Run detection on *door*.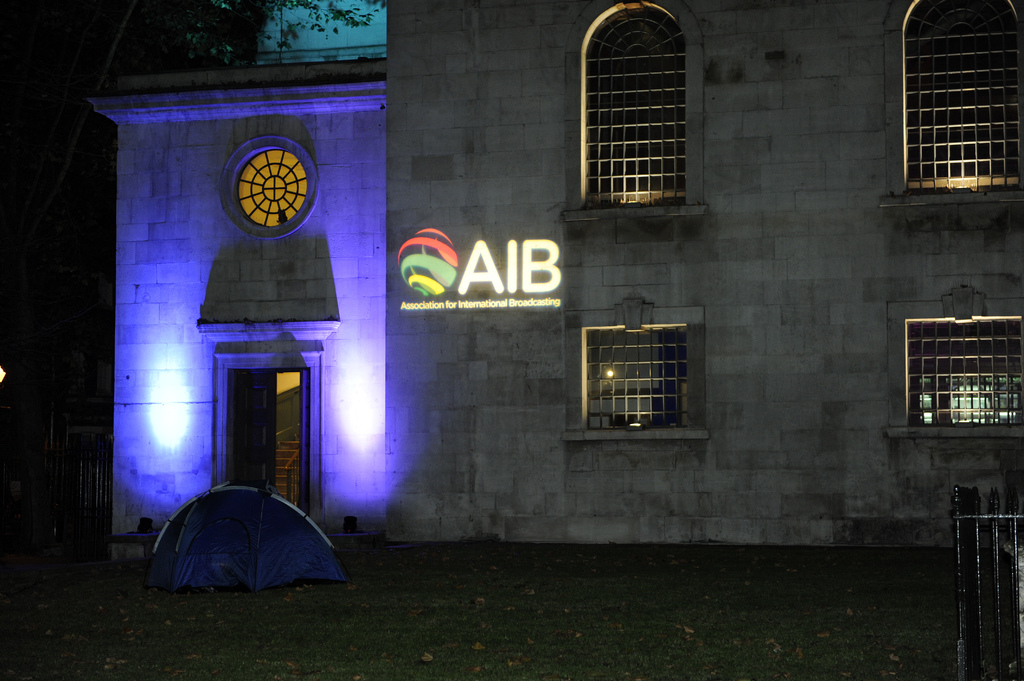
Result: Rect(226, 372, 277, 493).
